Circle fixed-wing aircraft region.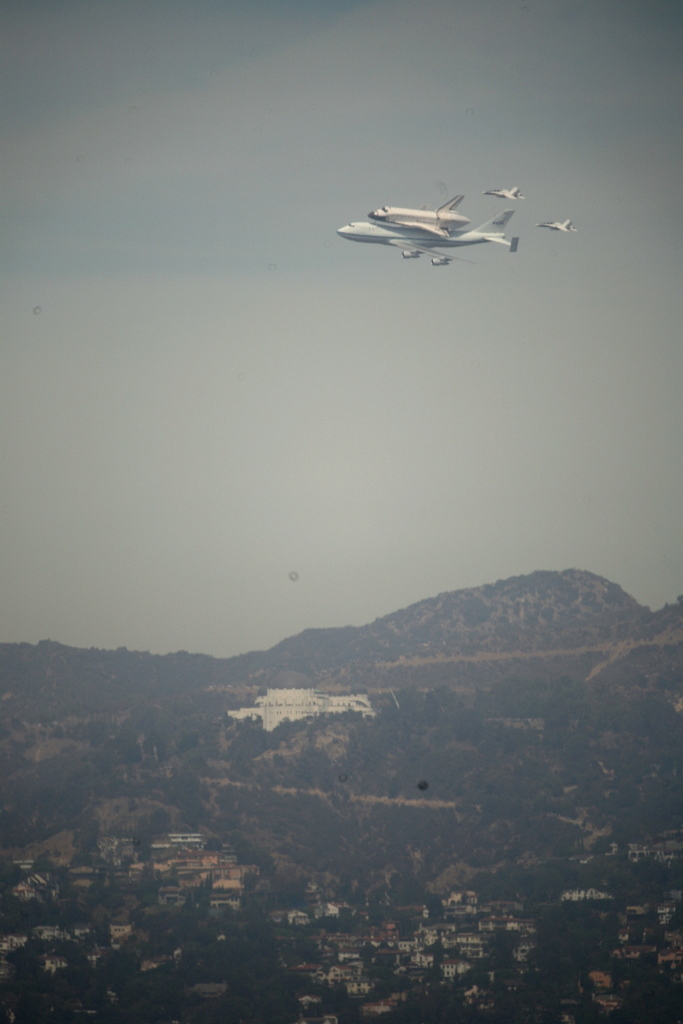
Region: {"x1": 329, "y1": 202, "x2": 527, "y2": 279}.
